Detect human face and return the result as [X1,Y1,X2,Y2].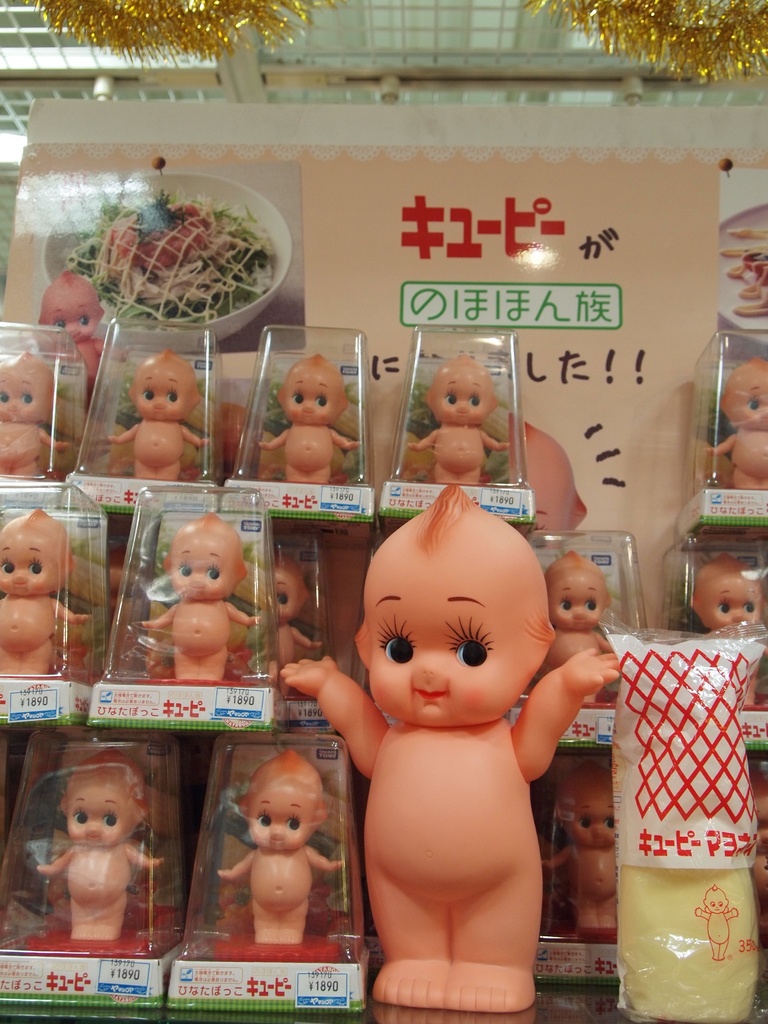
[0,371,49,424].
